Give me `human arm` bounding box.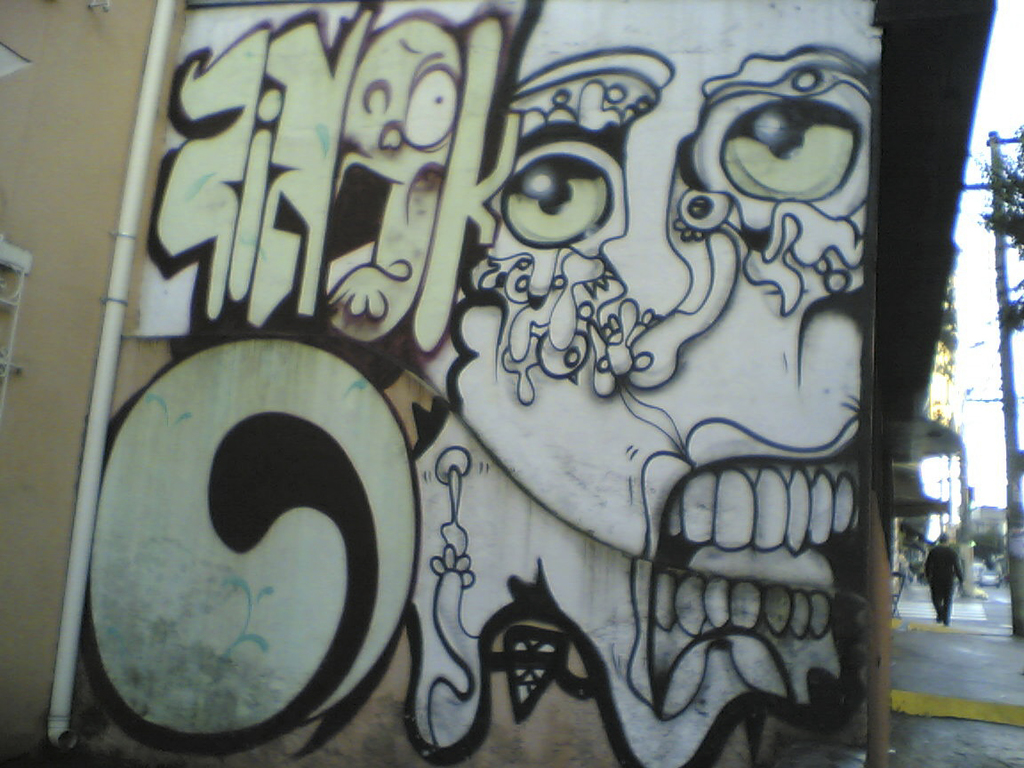
pyautogui.locateOnScreen(923, 546, 932, 588).
